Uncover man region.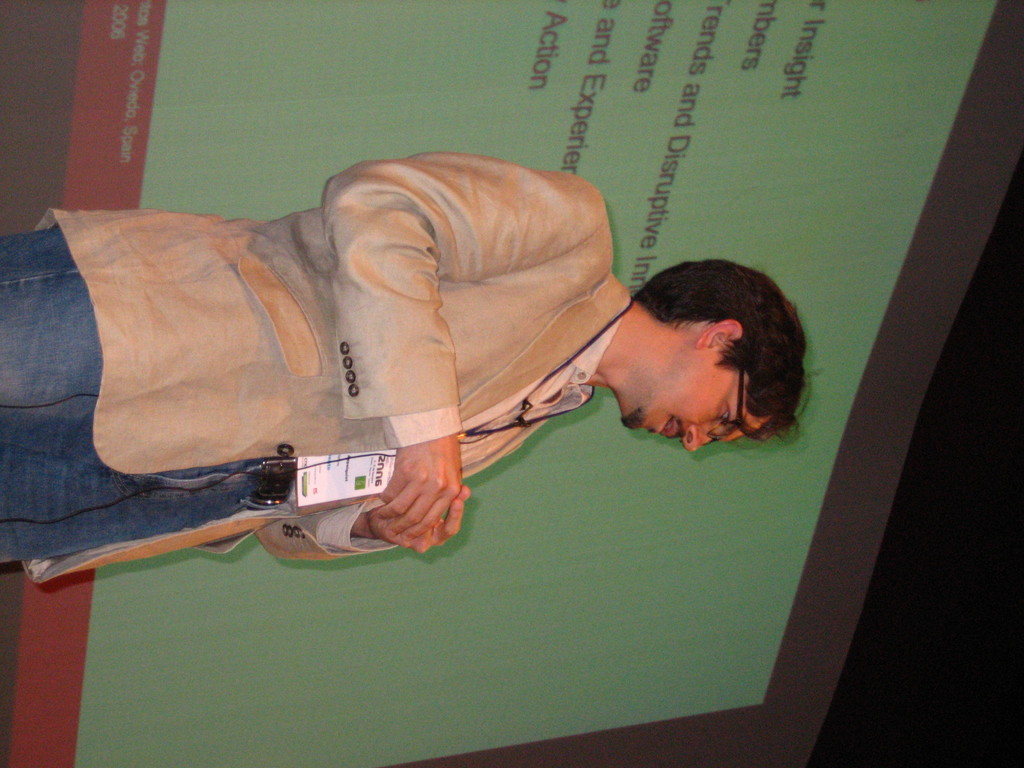
Uncovered: 9, 145, 860, 687.
